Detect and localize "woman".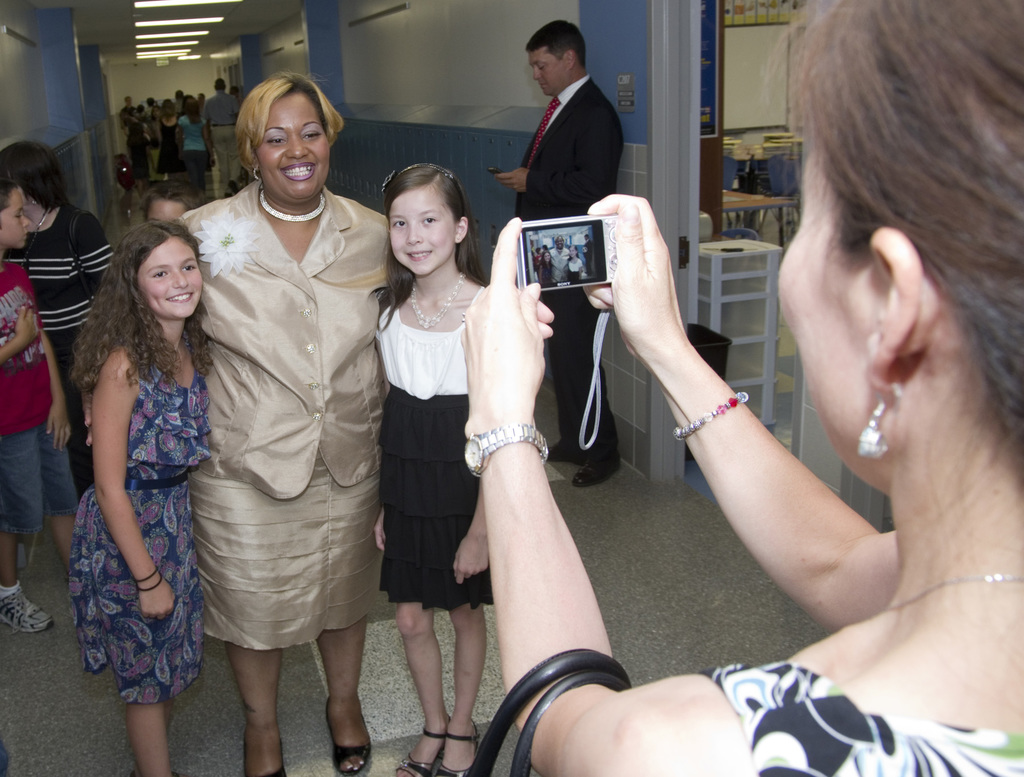
Localized at <region>463, 0, 1023, 776</region>.
